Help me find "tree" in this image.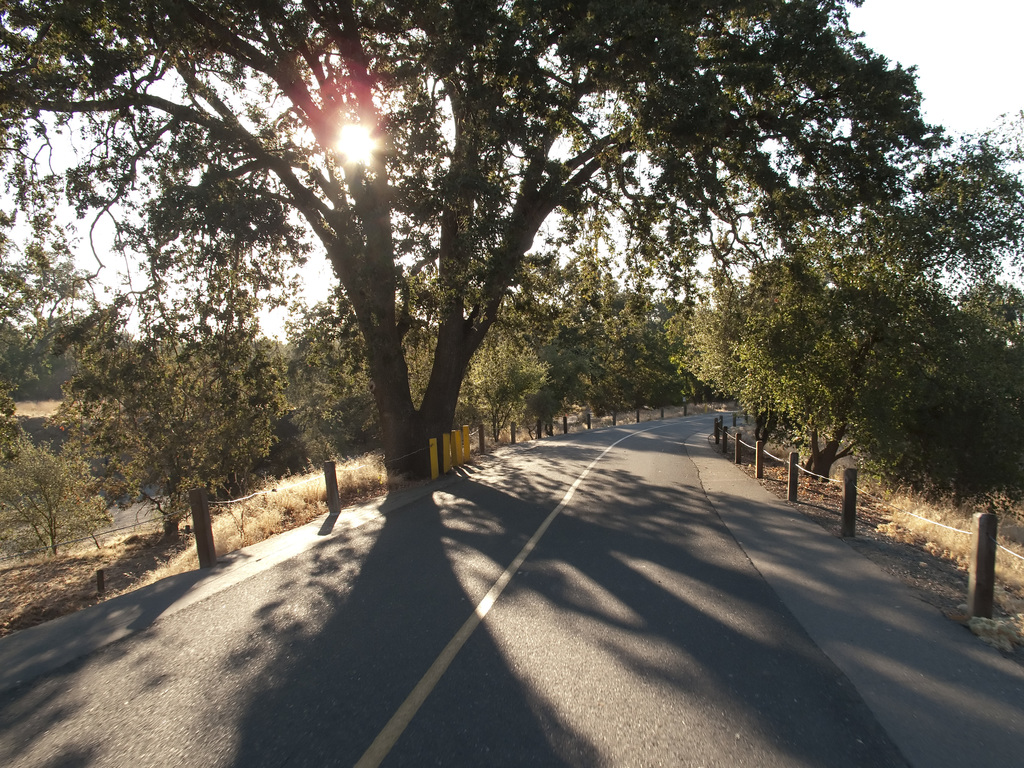
Found it: <region>971, 117, 1023, 491</region>.
